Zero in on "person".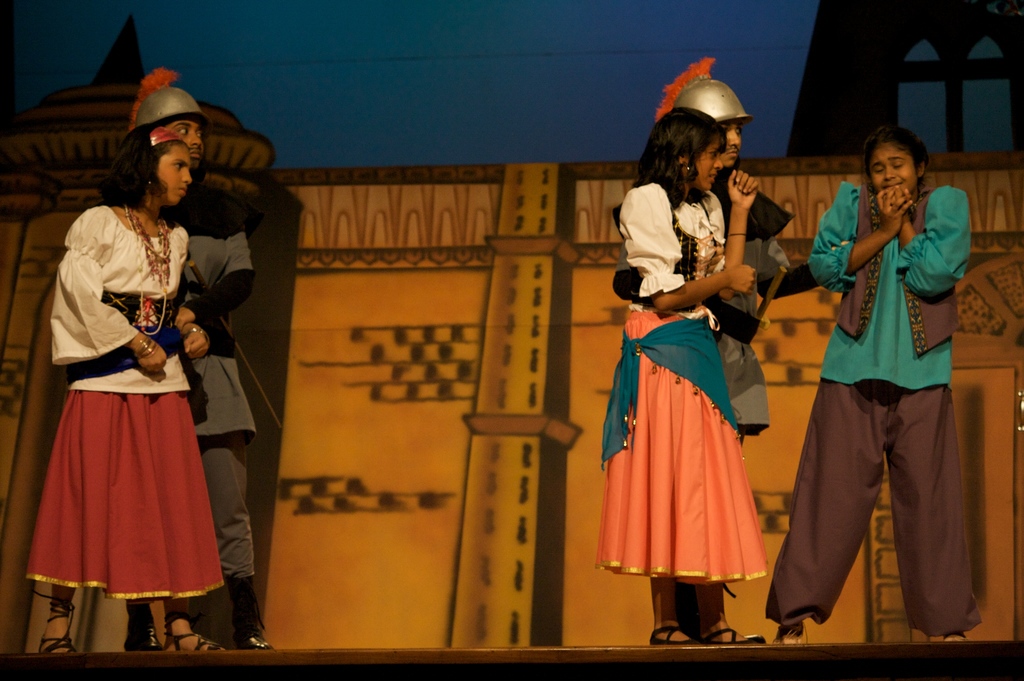
Zeroed in: box=[21, 113, 232, 657].
